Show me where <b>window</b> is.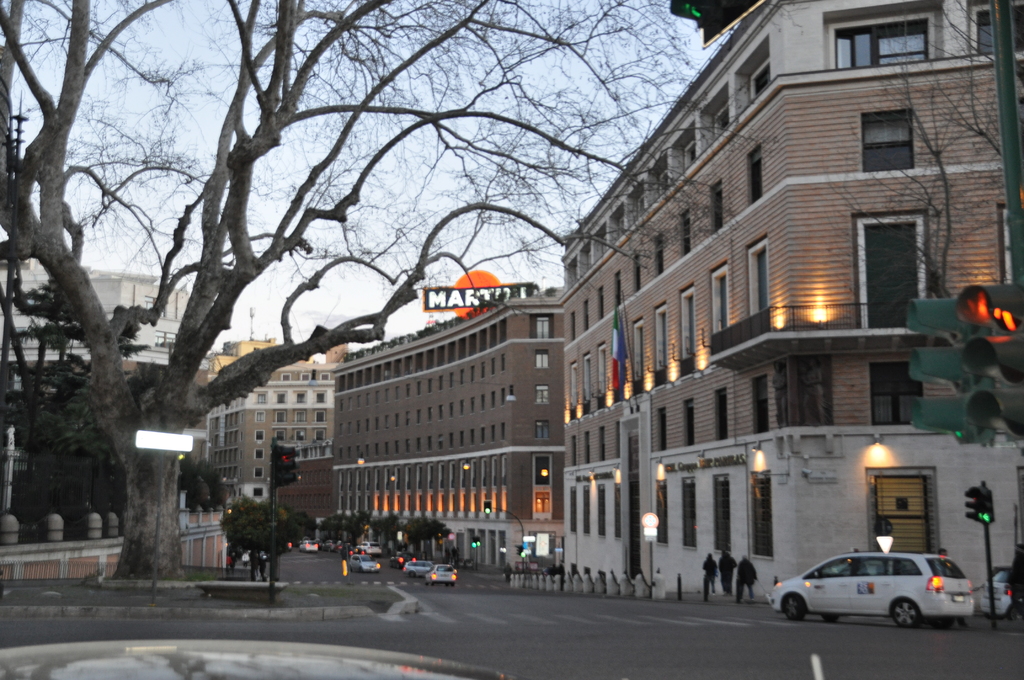
<b>window</b> is at region(356, 448, 362, 457).
